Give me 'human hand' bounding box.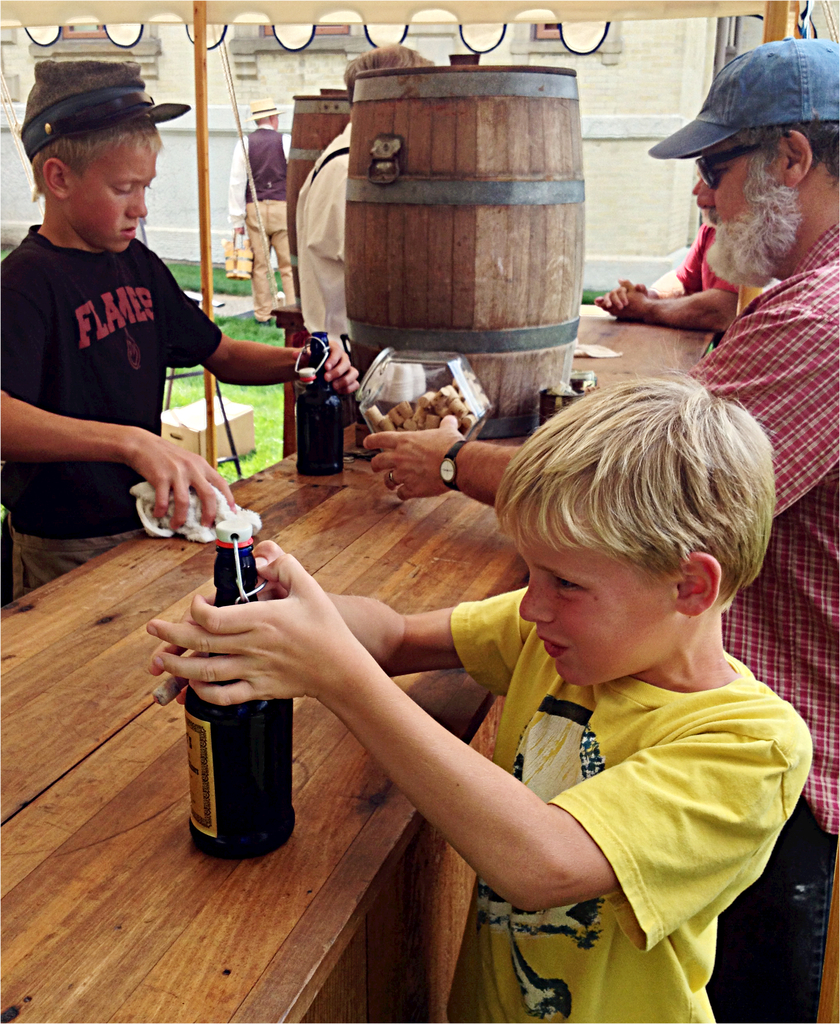
(143,535,287,710).
